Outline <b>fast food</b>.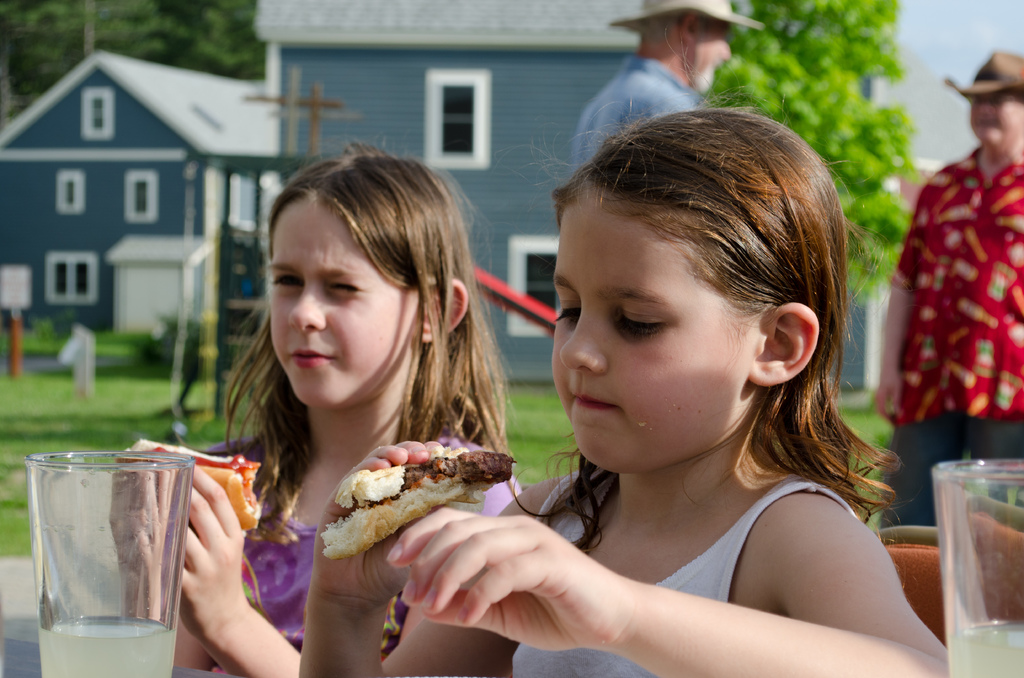
Outline: box=[321, 440, 503, 542].
